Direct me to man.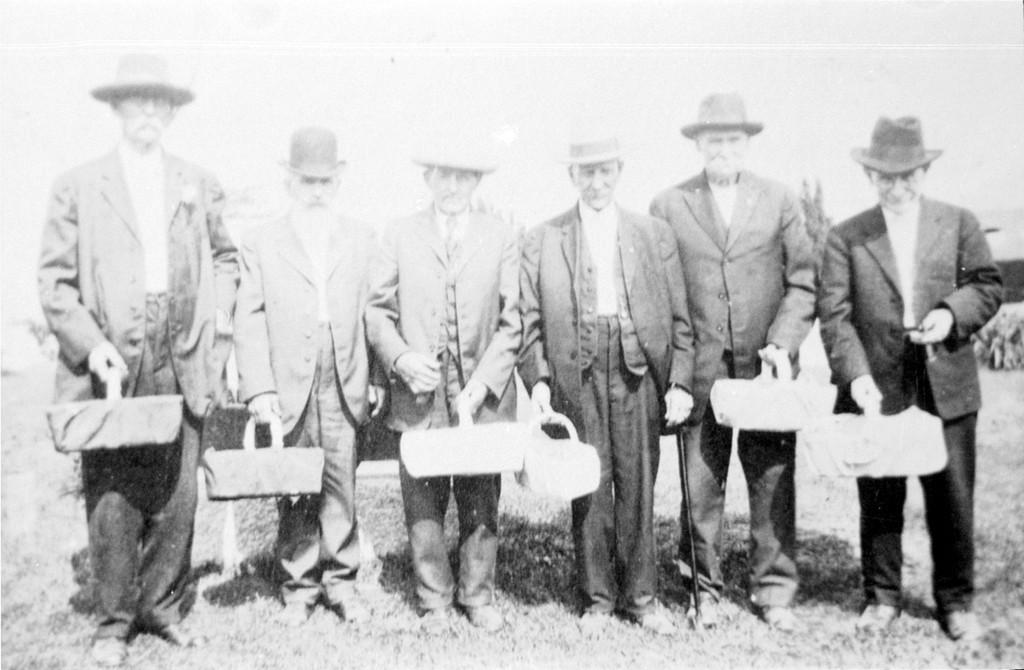
Direction: [x1=651, y1=87, x2=823, y2=632].
